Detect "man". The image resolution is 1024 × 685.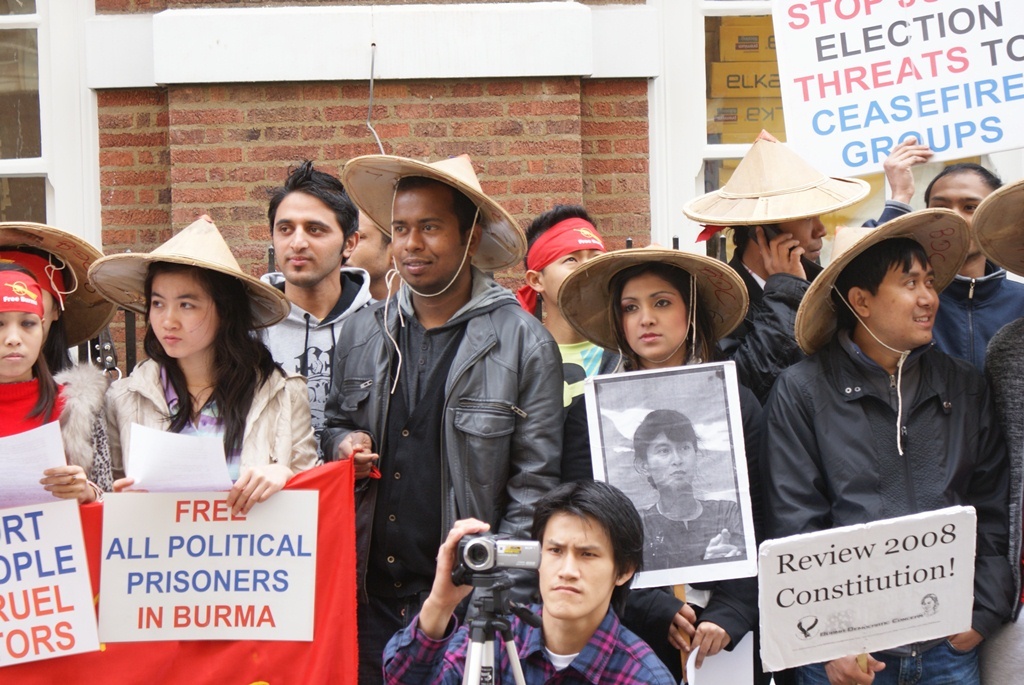
crop(247, 158, 375, 619).
